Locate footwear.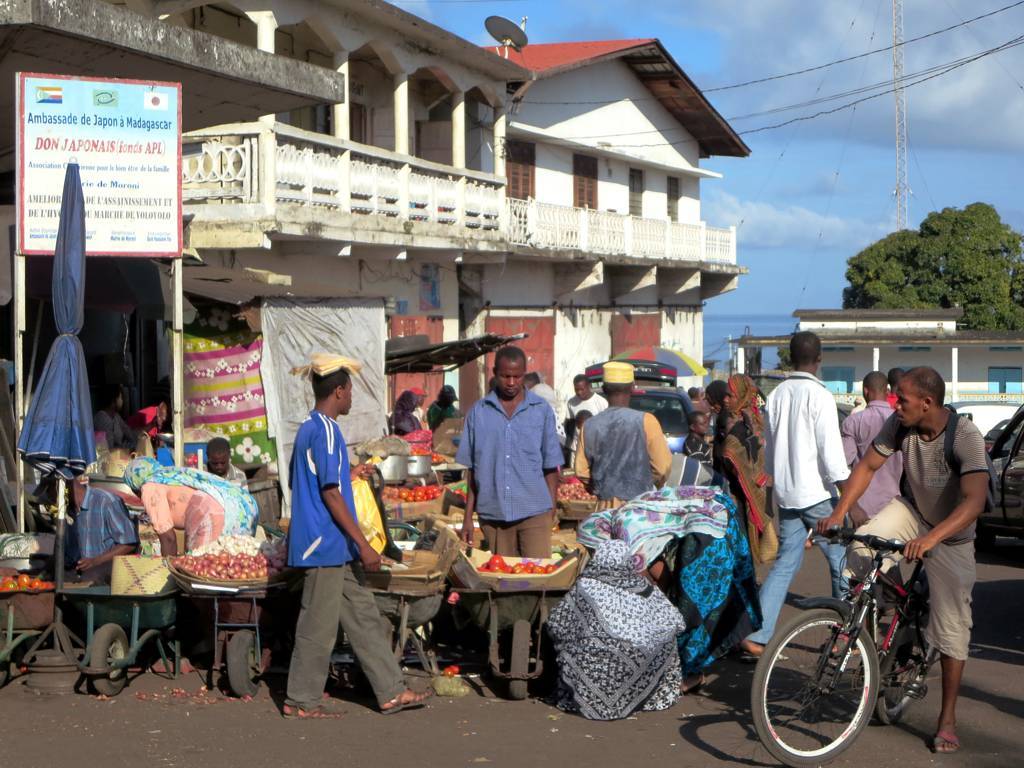
Bounding box: [385, 690, 444, 715].
